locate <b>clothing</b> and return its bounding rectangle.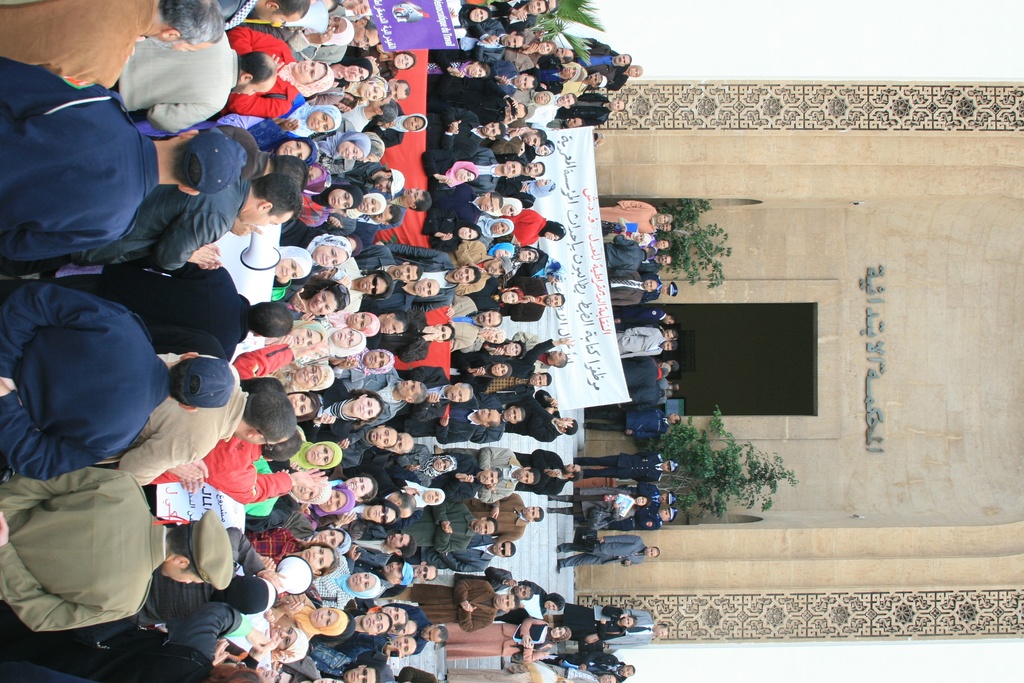
box=[426, 399, 481, 445].
